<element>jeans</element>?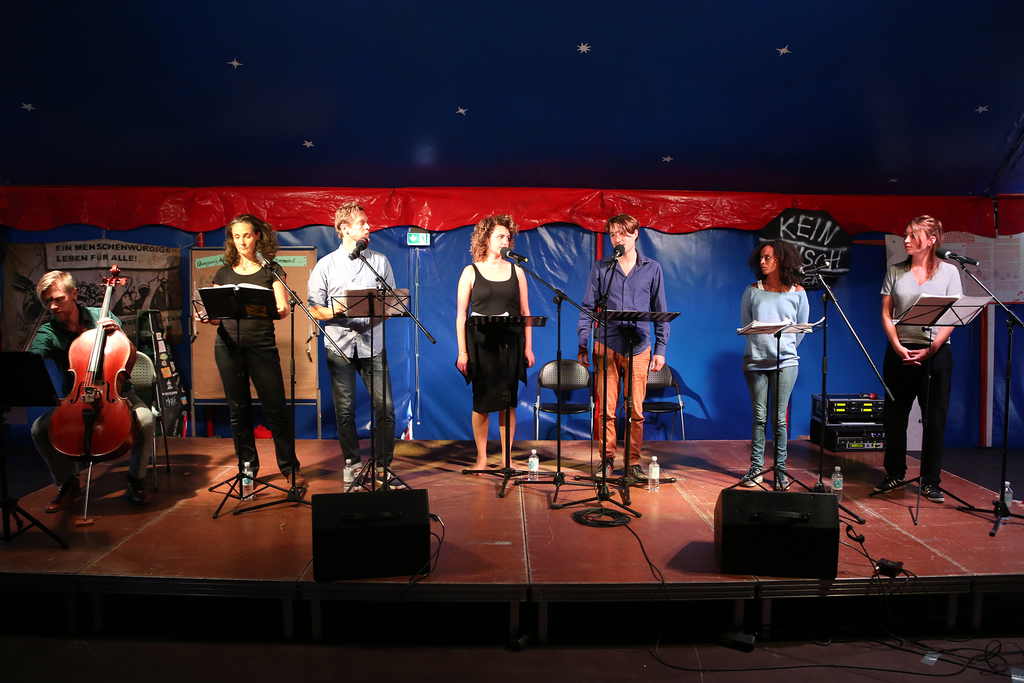
x1=321 y1=345 x2=390 y2=457
